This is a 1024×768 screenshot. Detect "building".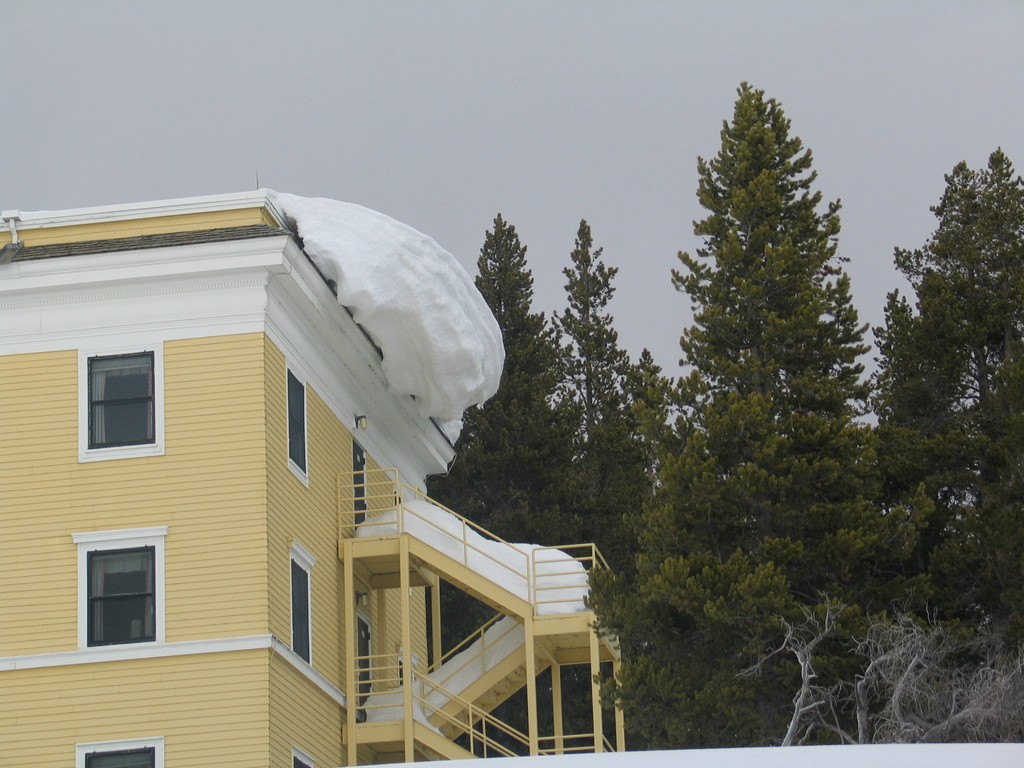
rect(0, 187, 625, 767).
